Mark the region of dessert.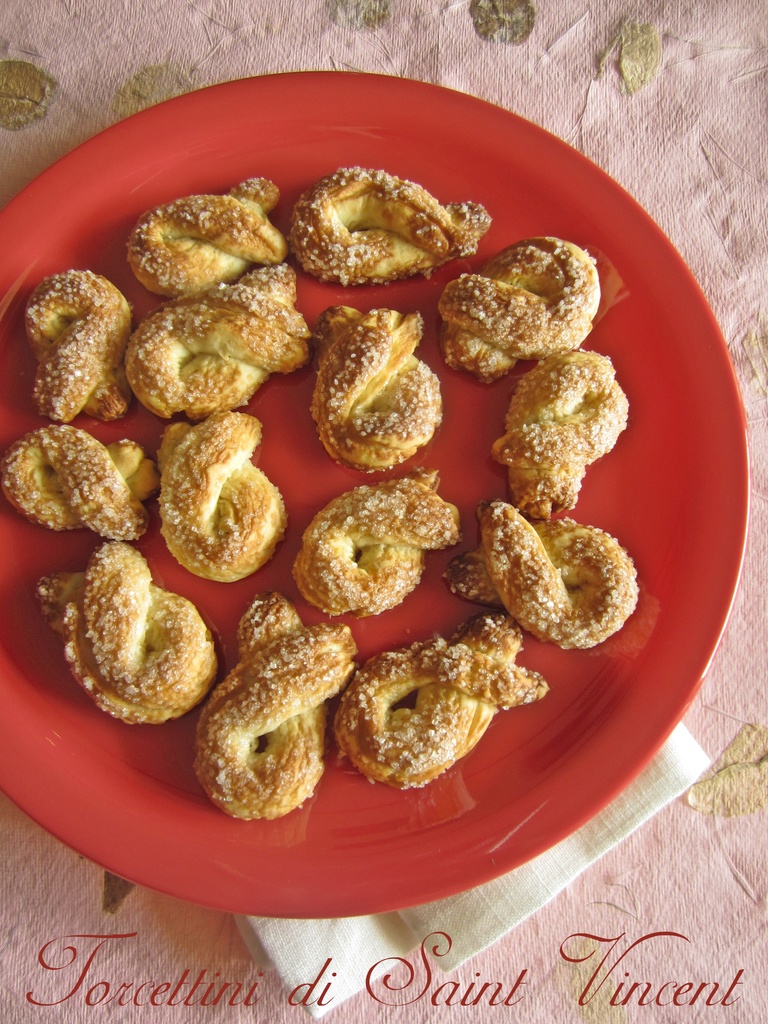
Region: rect(0, 421, 148, 536).
